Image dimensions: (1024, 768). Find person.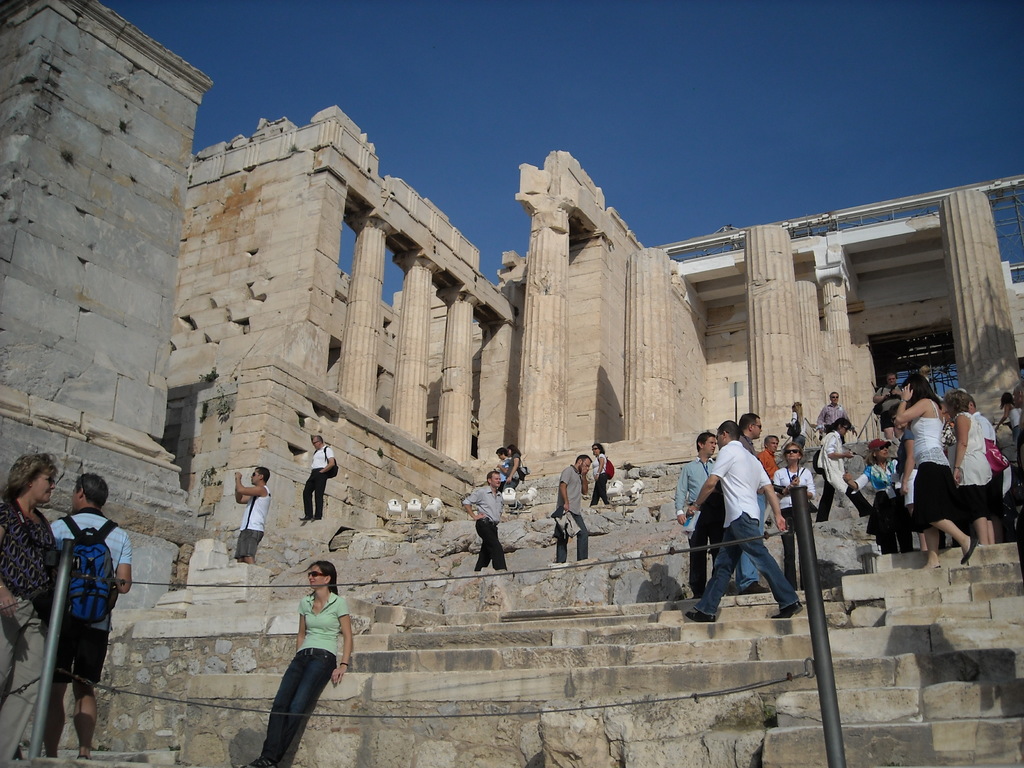
(left=758, top=430, right=781, bottom=540).
